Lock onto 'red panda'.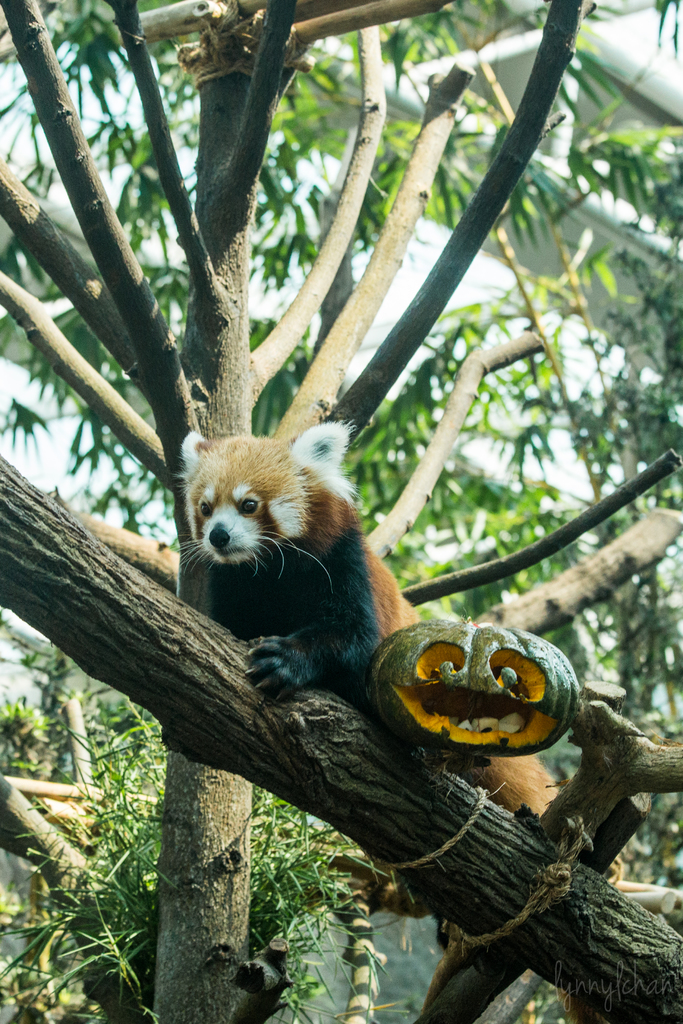
Locked: {"left": 174, "top": 419, "right": 613, "bottom": 948}.
